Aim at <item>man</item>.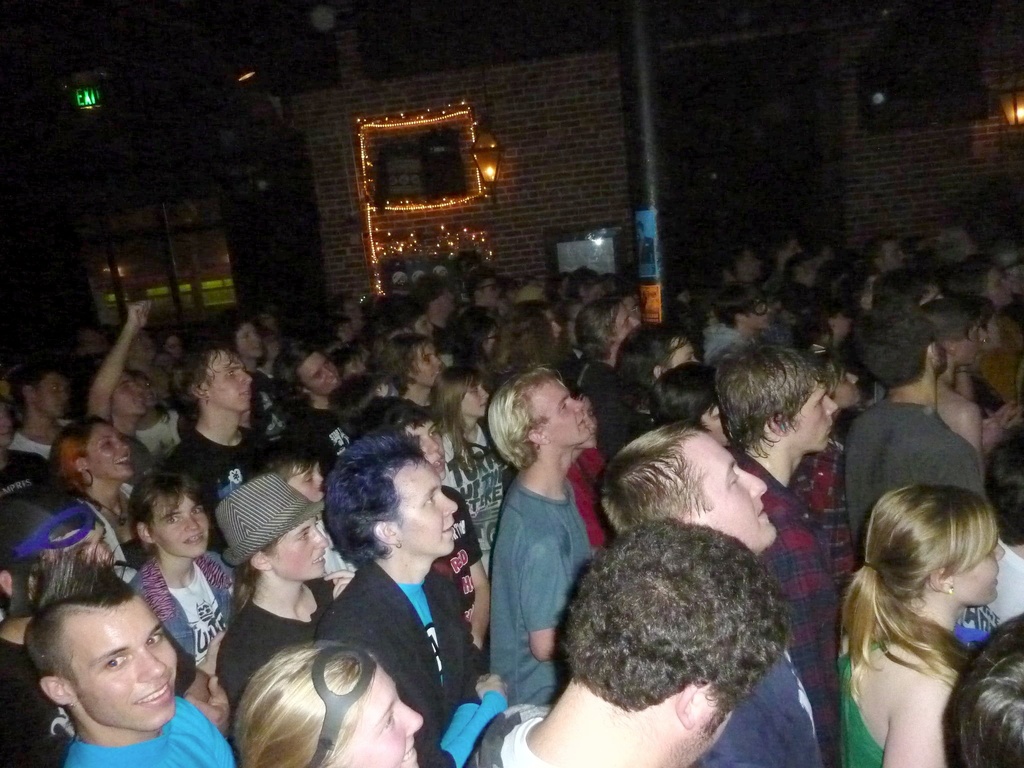
Aimed at [481,365,593,697].
